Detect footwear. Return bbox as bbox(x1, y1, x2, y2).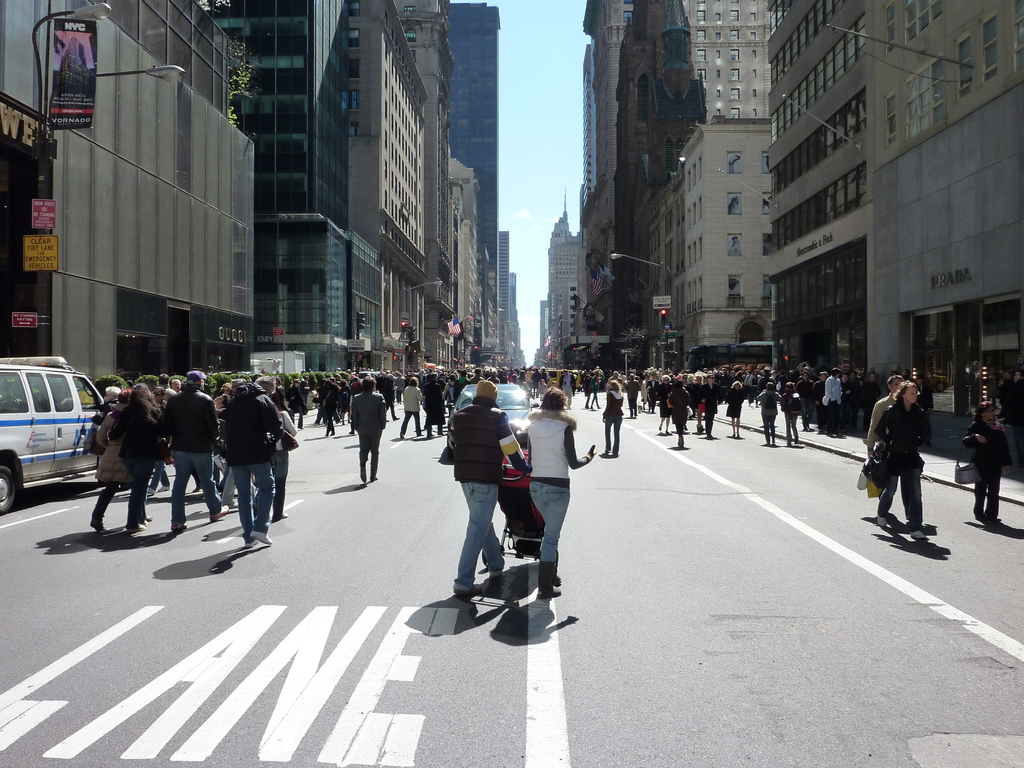
bbox(91, 520, 103, 533).
